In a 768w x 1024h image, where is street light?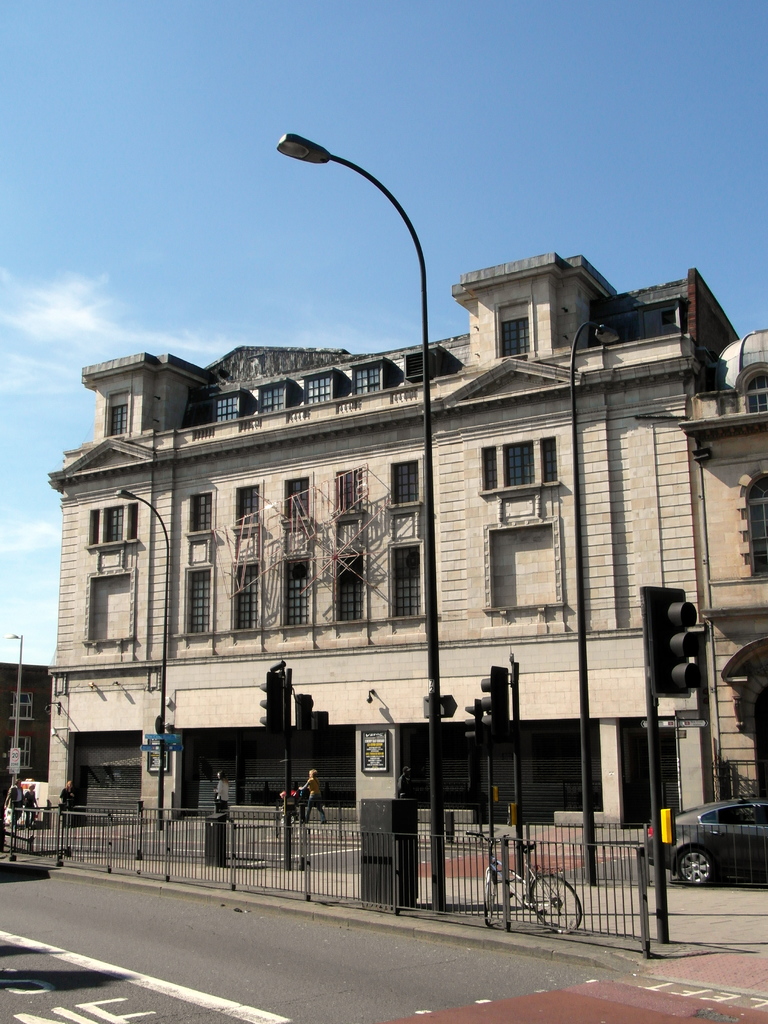
{"x1": 576, "y1": 330, "x2": 618, "y2": 889}.
